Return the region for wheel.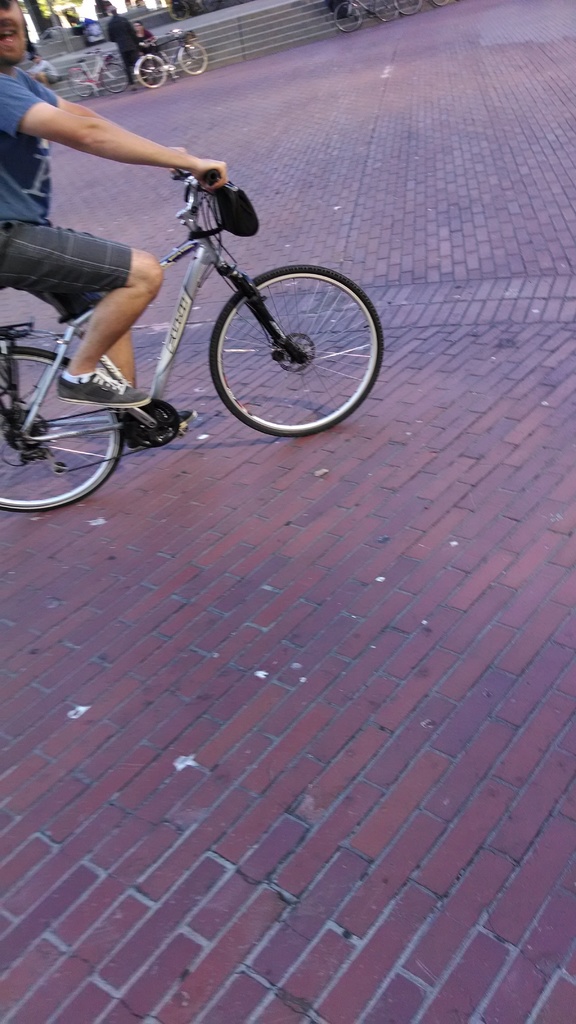
{"left": 335, "top": 3, "right": 364, "bottom": 35}.
